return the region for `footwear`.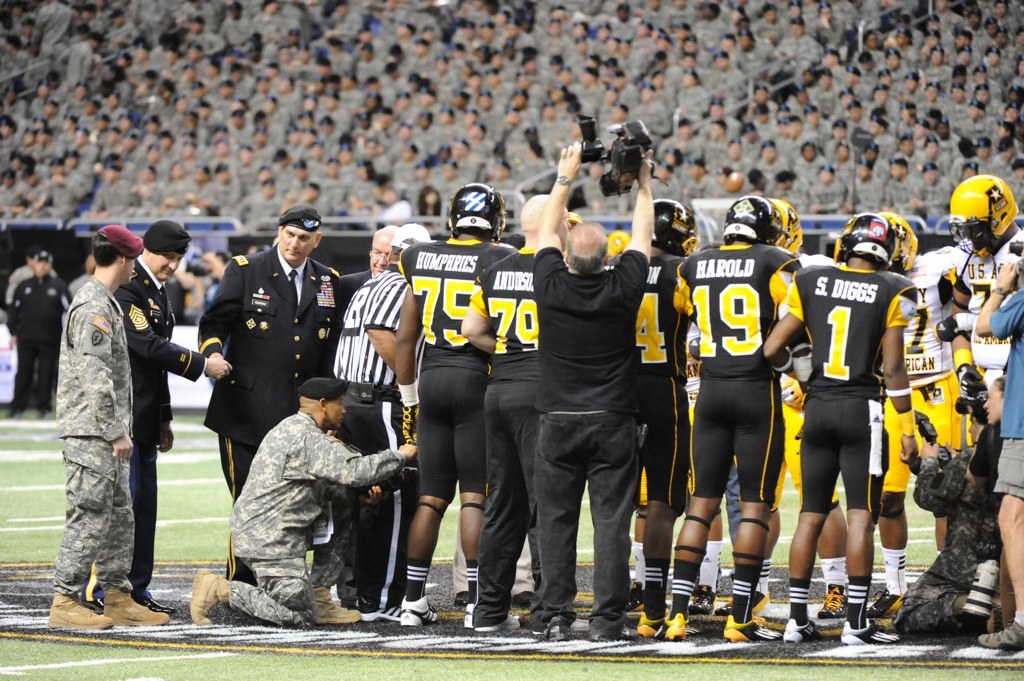
[left=106, top=584, right=171, bottom=630].
